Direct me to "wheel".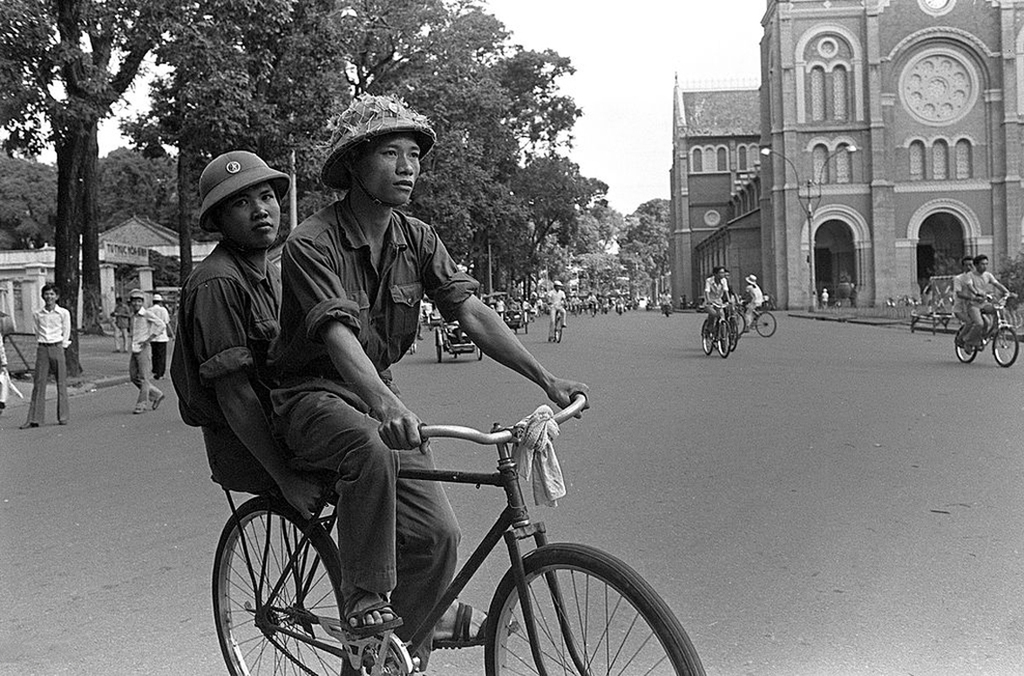
Direction: x1=699, y1=322, x2=715, y2=353.
